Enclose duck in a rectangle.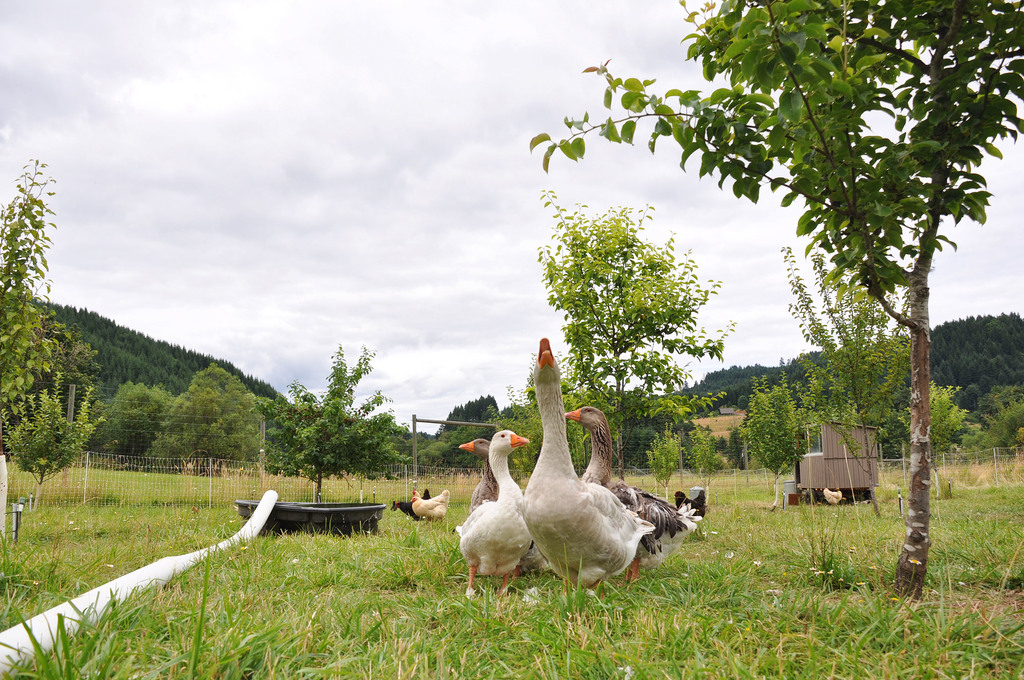
rect(452, 429, 527, 598).
